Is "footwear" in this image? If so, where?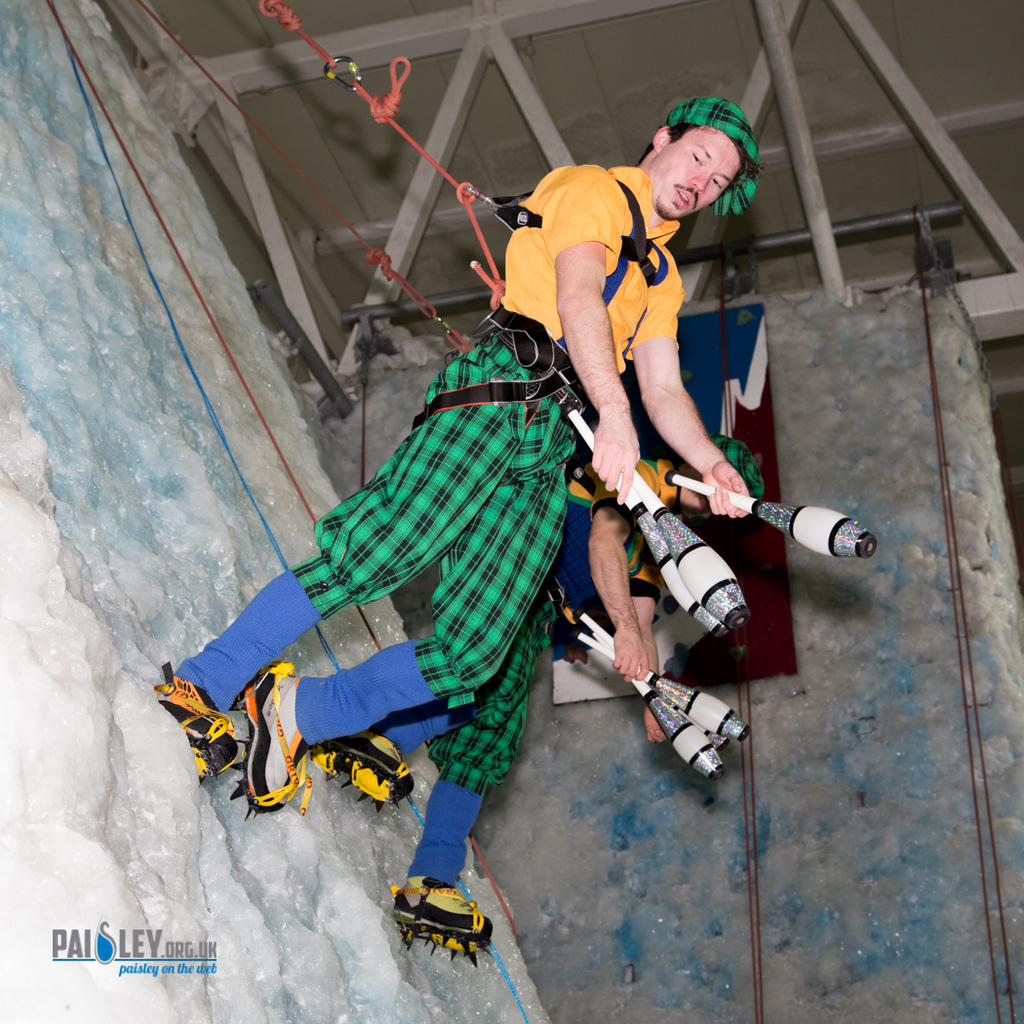
Yes, at rect(154, 658, 236, 784).
